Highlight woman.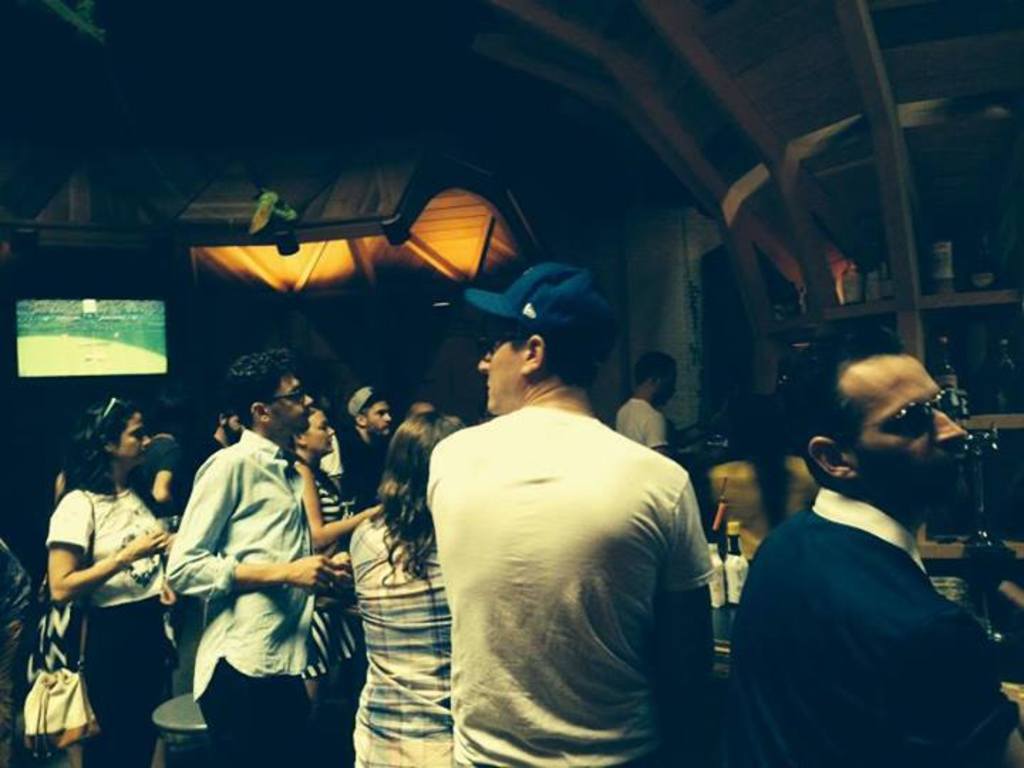
Highlighted region: <box>40,400,178,767</box>.
